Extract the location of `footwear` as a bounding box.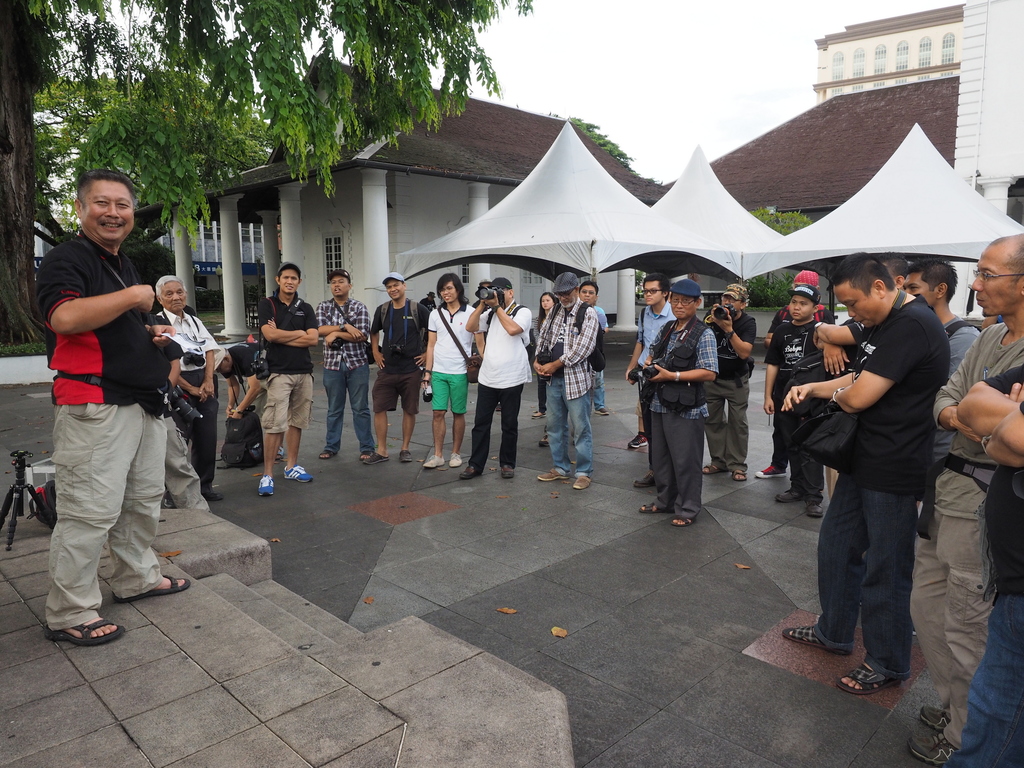
426,454,445,467.
